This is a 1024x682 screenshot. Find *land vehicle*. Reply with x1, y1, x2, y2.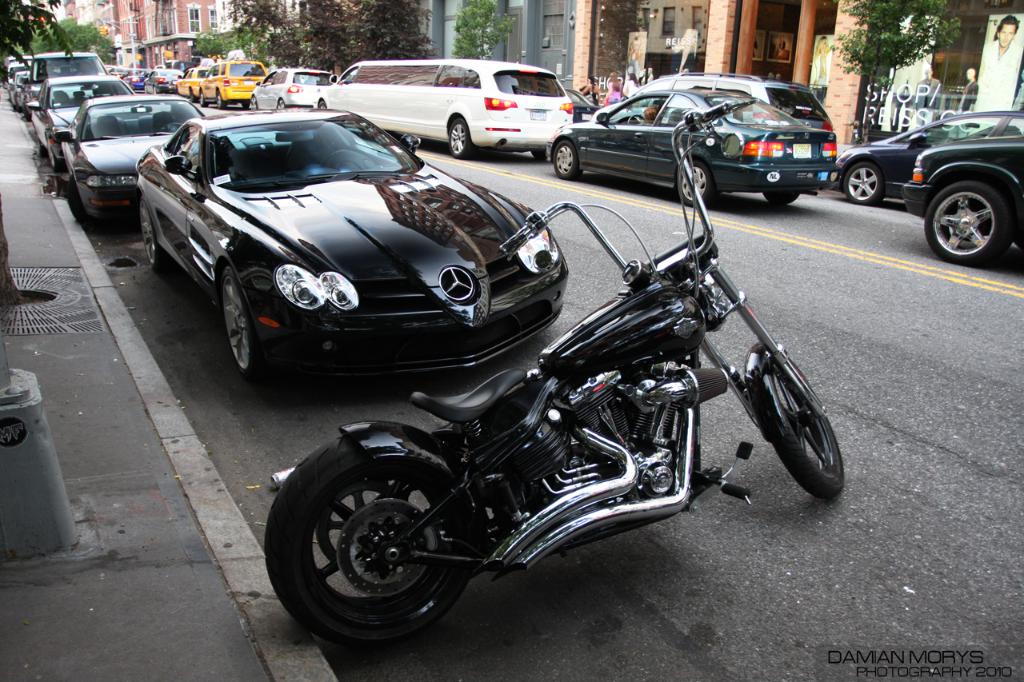
549, 85, 841, 206.
